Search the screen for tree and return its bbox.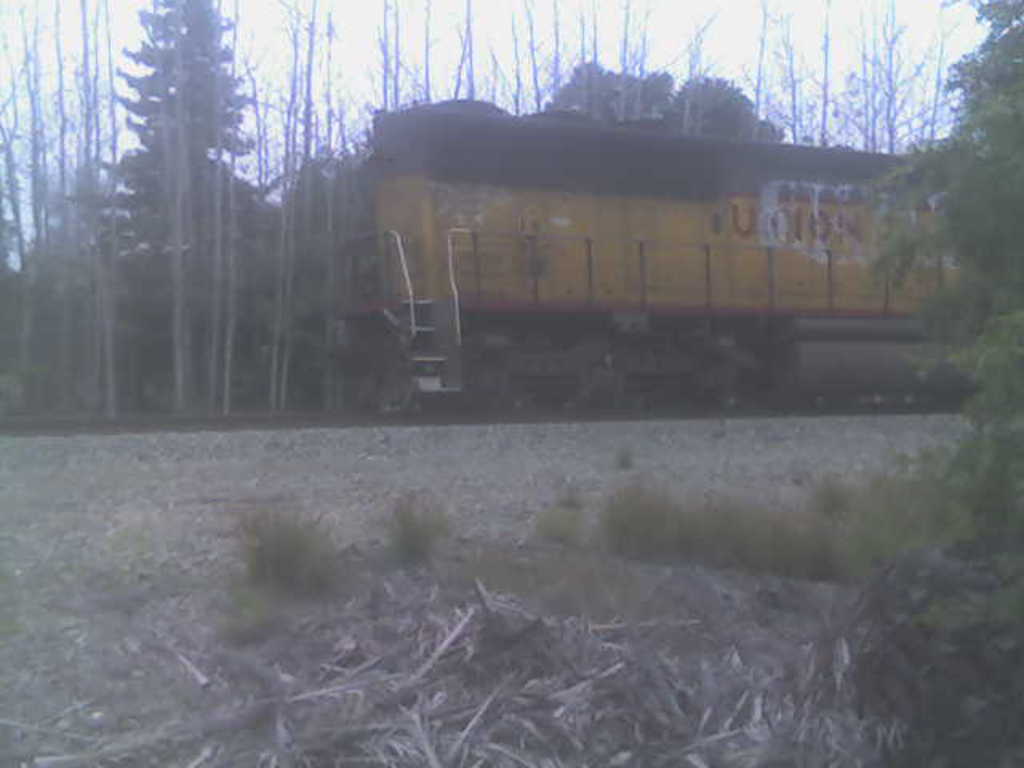
Found: x1=870 y1=0 x2=1016 y2=526.
